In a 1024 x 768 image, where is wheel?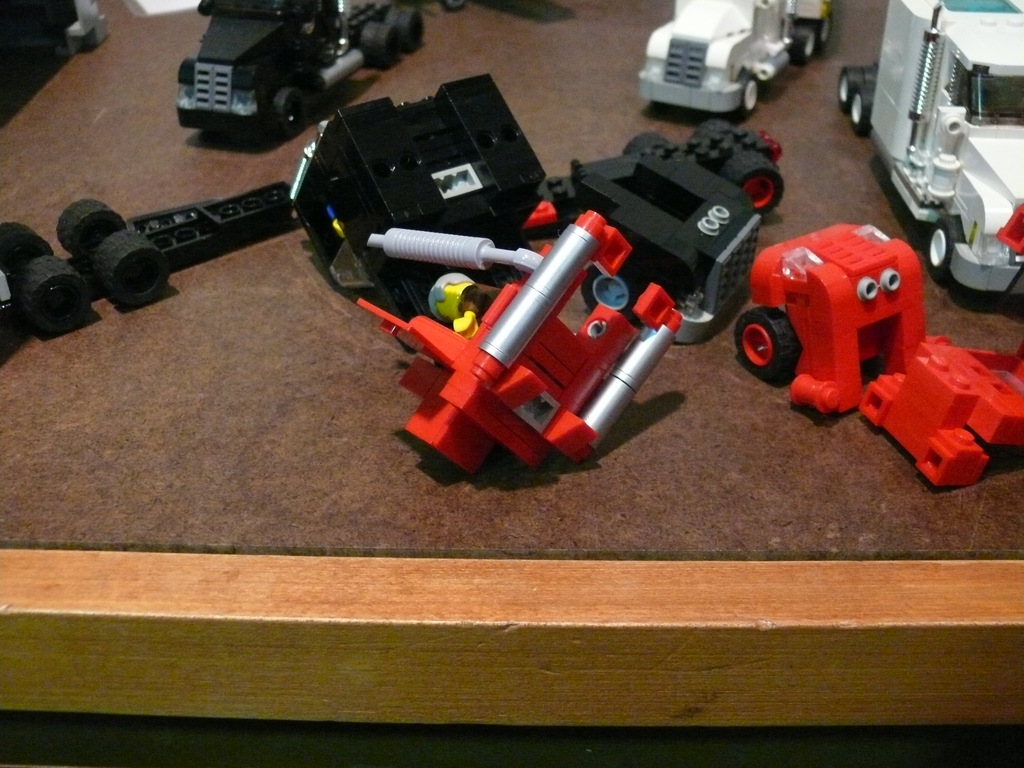
792 28 815 64.
